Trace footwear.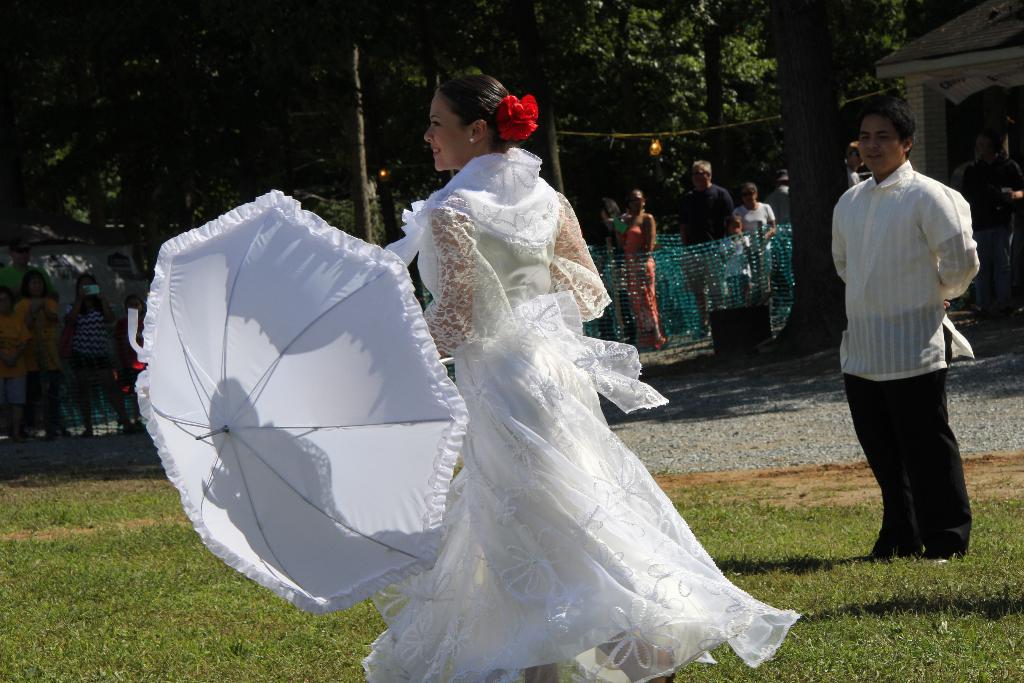
Traced to 79, 427, 91, 436.
